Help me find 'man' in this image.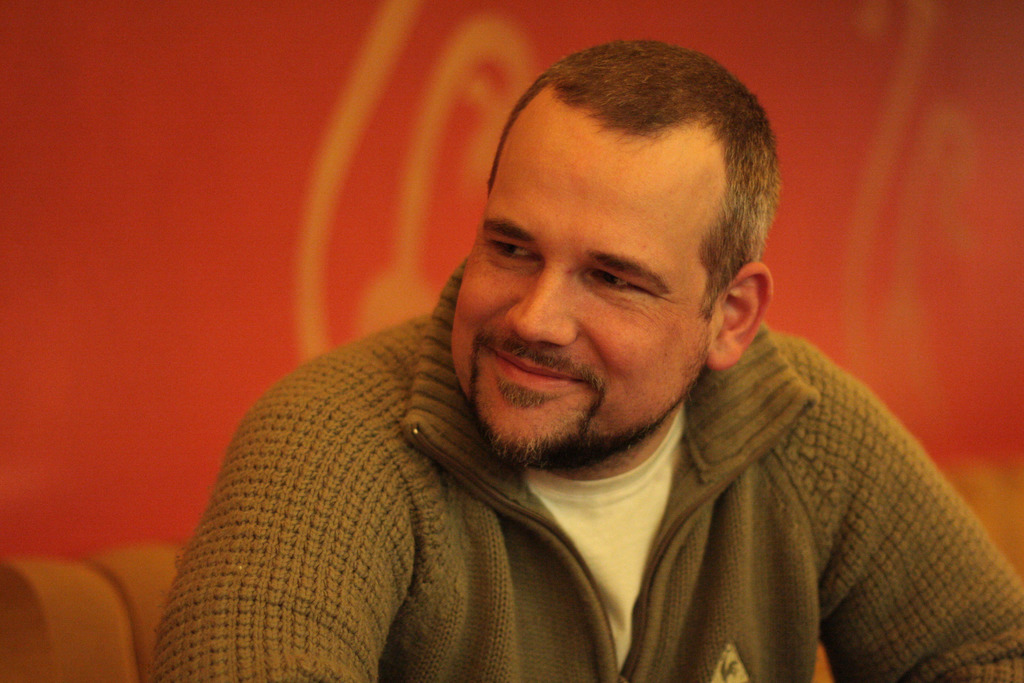
Found it: (154,47,980,681).
